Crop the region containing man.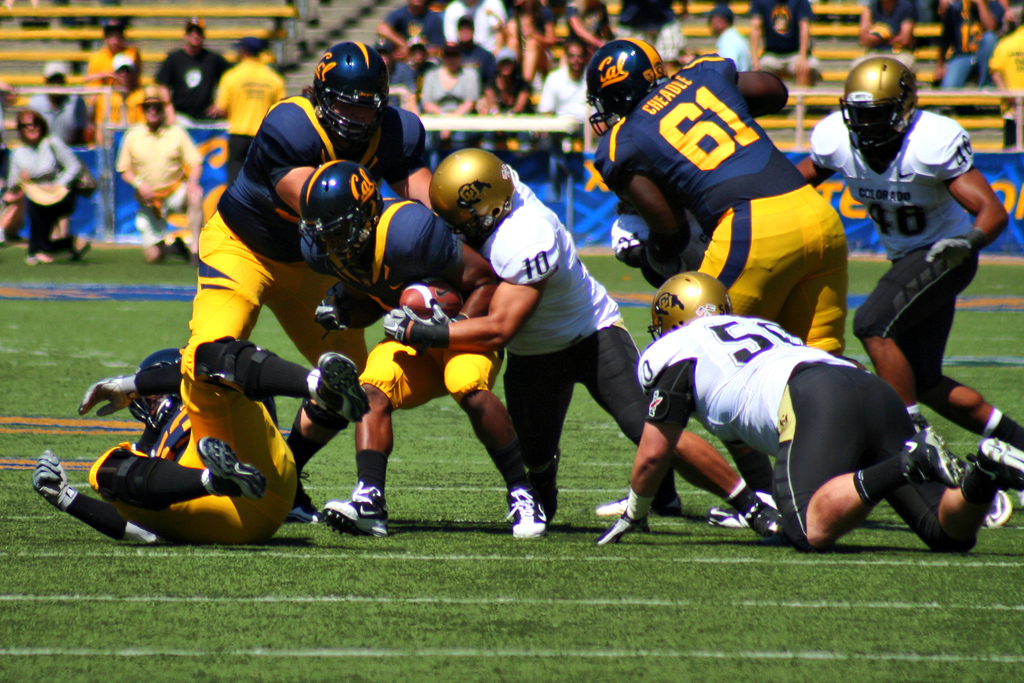
Crop region: l=649, t=239, r=1005, b=549.
